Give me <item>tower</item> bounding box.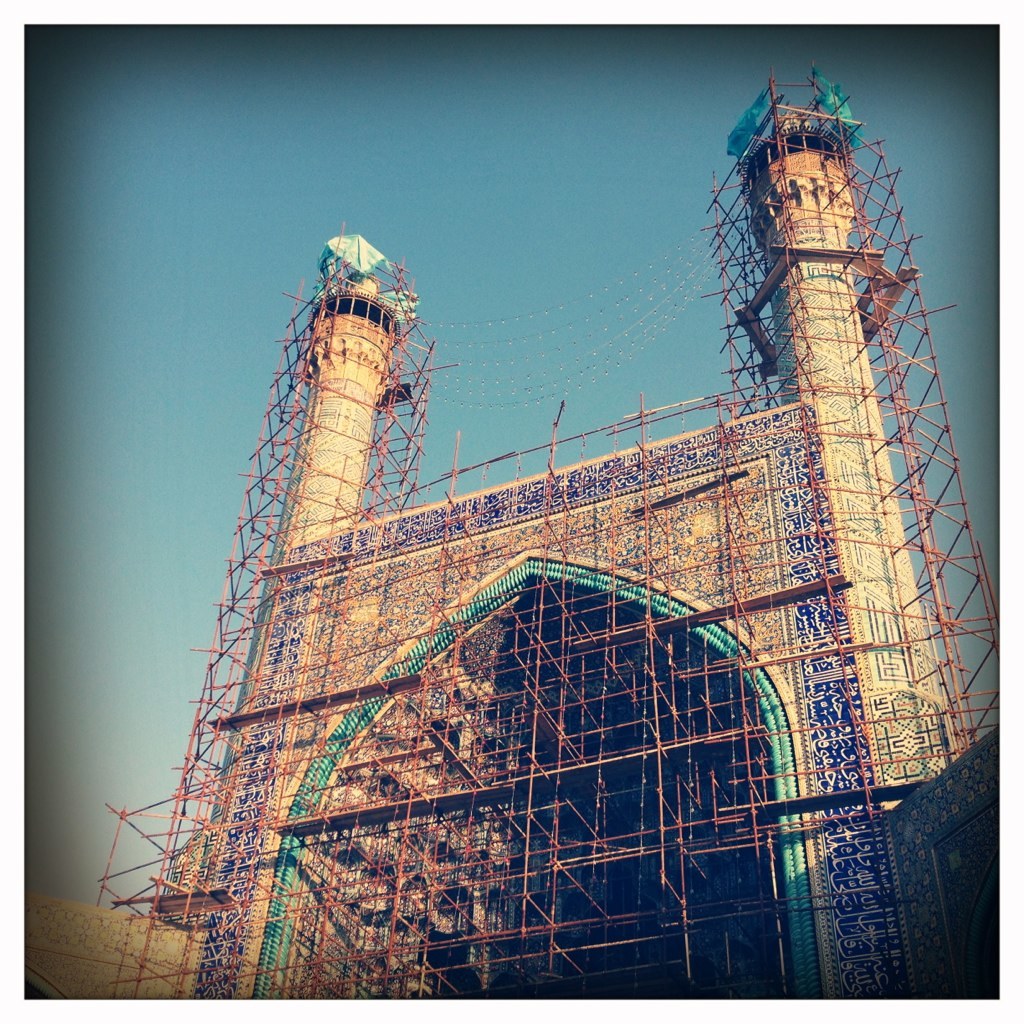
<box>703,78,1023,785</box>.
